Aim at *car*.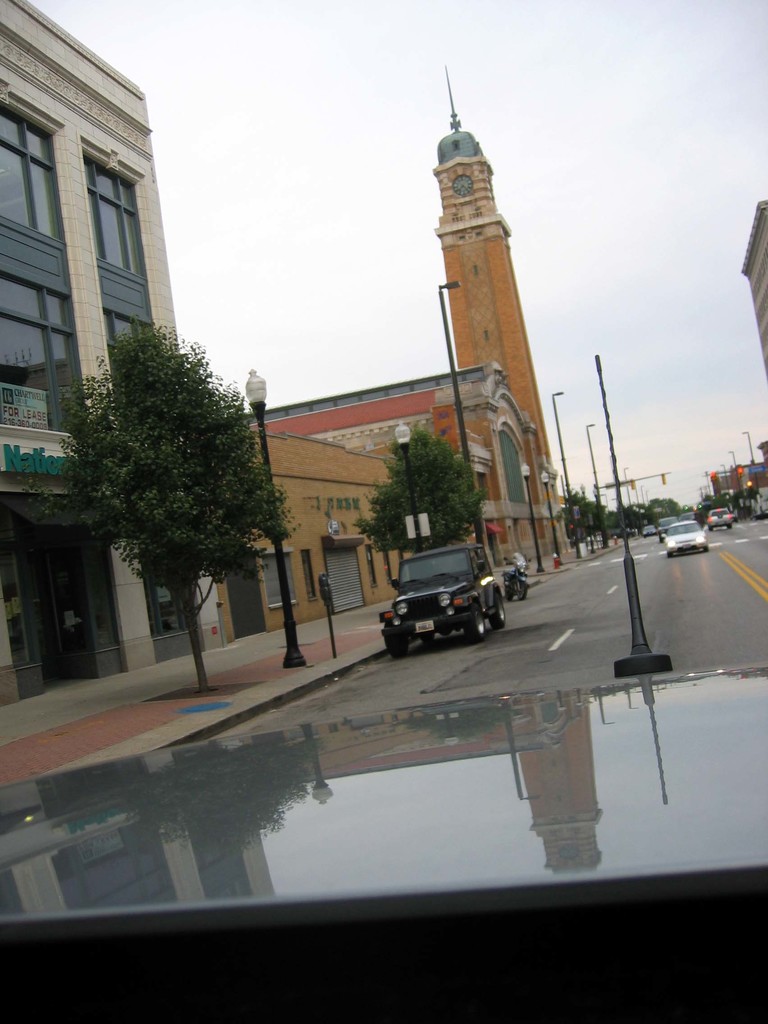
Aimed at {"left": 707, "top": 502, "right": 733, "bottom": 525}.
